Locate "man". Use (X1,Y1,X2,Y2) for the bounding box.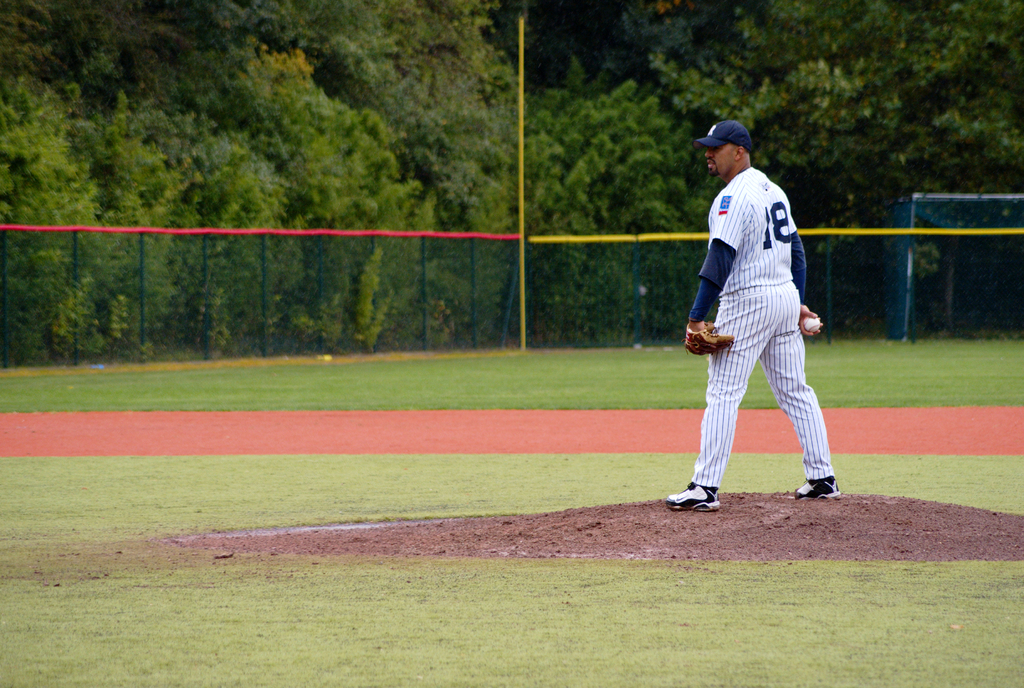
(659,116,848,515).
